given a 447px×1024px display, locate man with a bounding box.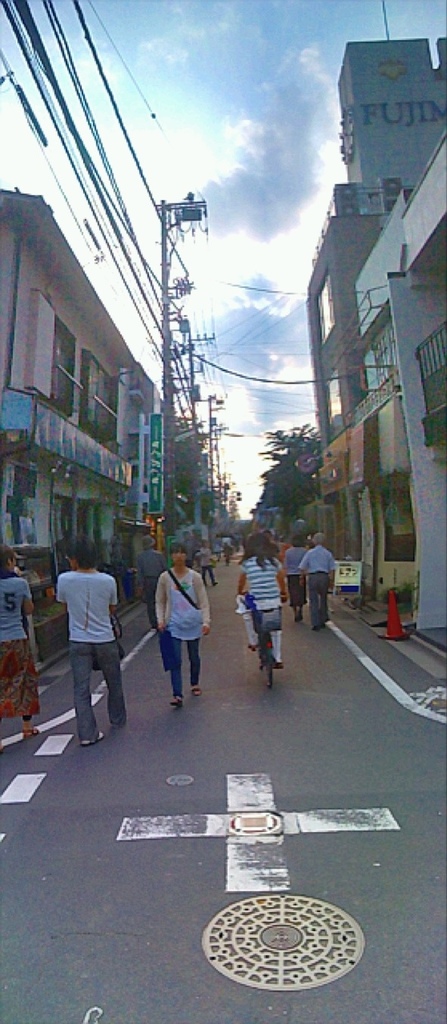
Located: (left=136, top=534, right=167, bottom=628).
